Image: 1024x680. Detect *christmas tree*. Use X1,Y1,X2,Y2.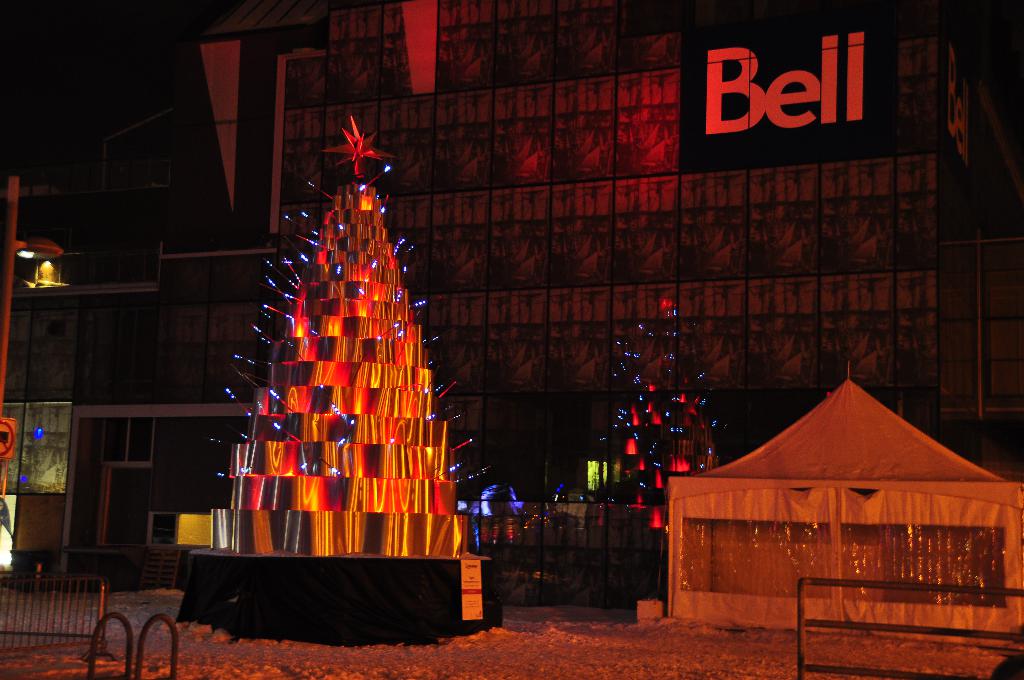
205,113,492,560.
